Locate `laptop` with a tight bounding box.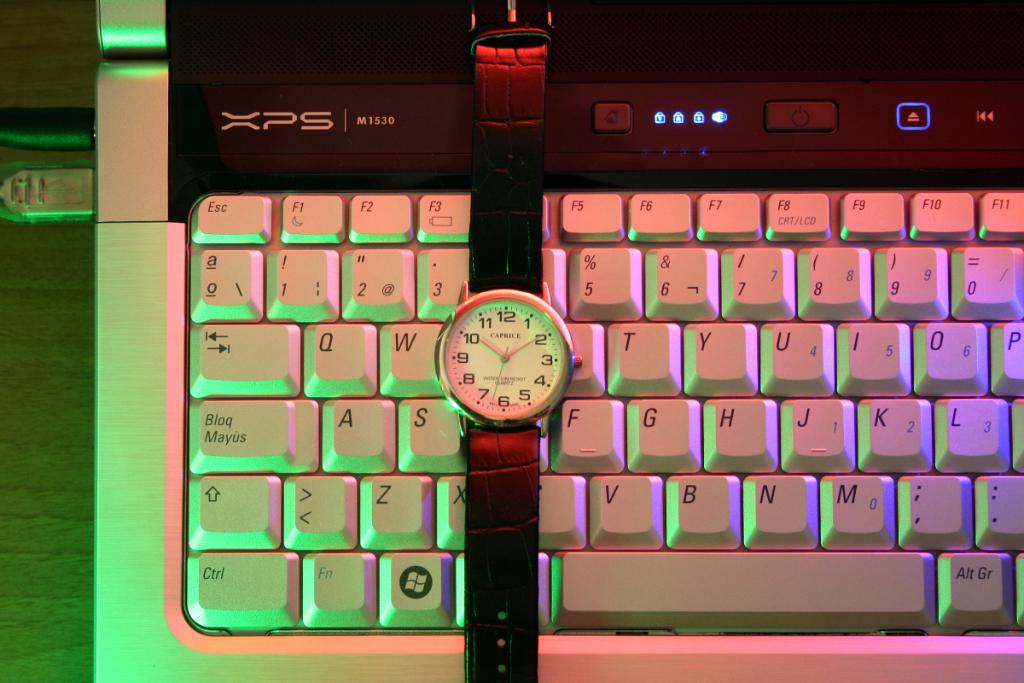
<region>120, 0, 999, 667</region>.
